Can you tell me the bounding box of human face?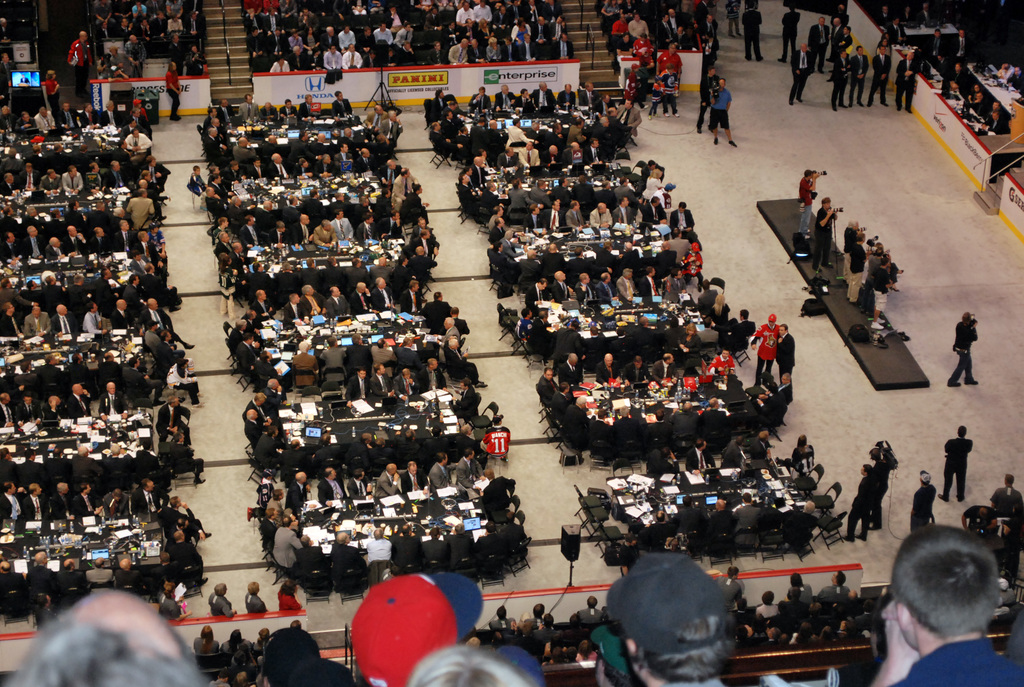
detection(331, 46, 335, 54).
